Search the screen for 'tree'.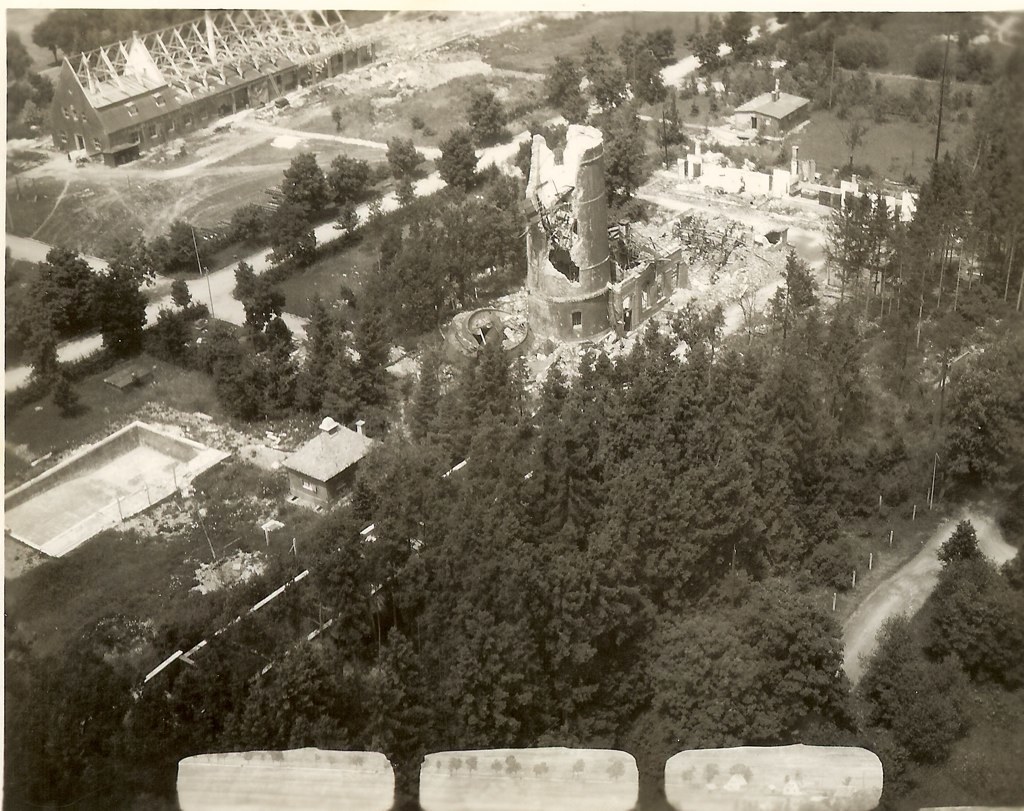
Found at BBox(437, 120, 481, 183).
